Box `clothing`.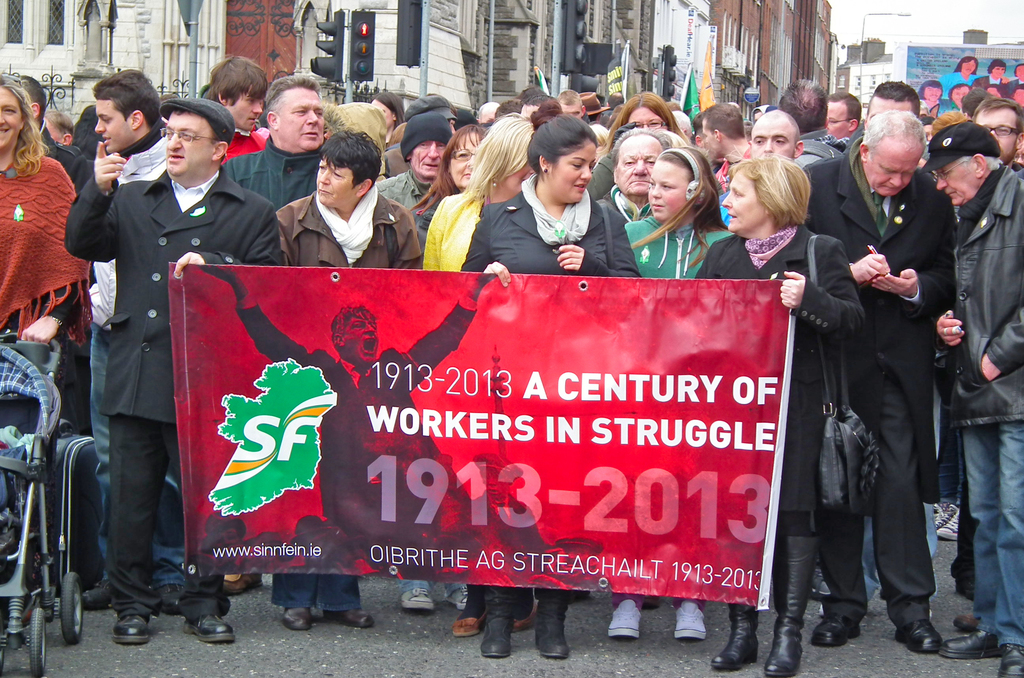
crop(220, 129, 271, 165).
